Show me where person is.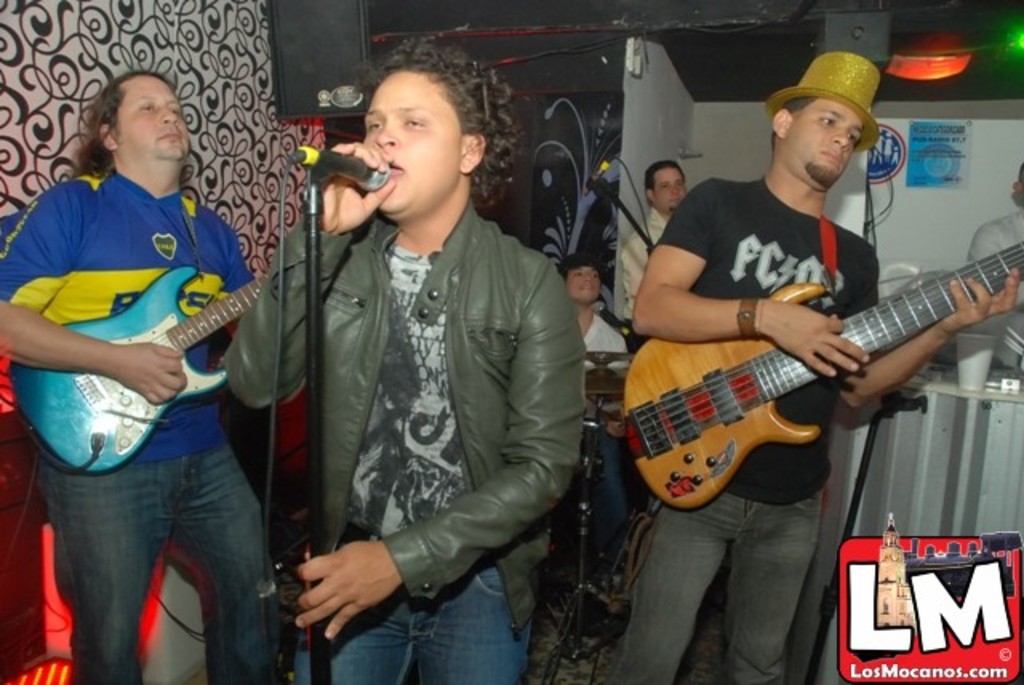
person is at [558,243,627,371].
